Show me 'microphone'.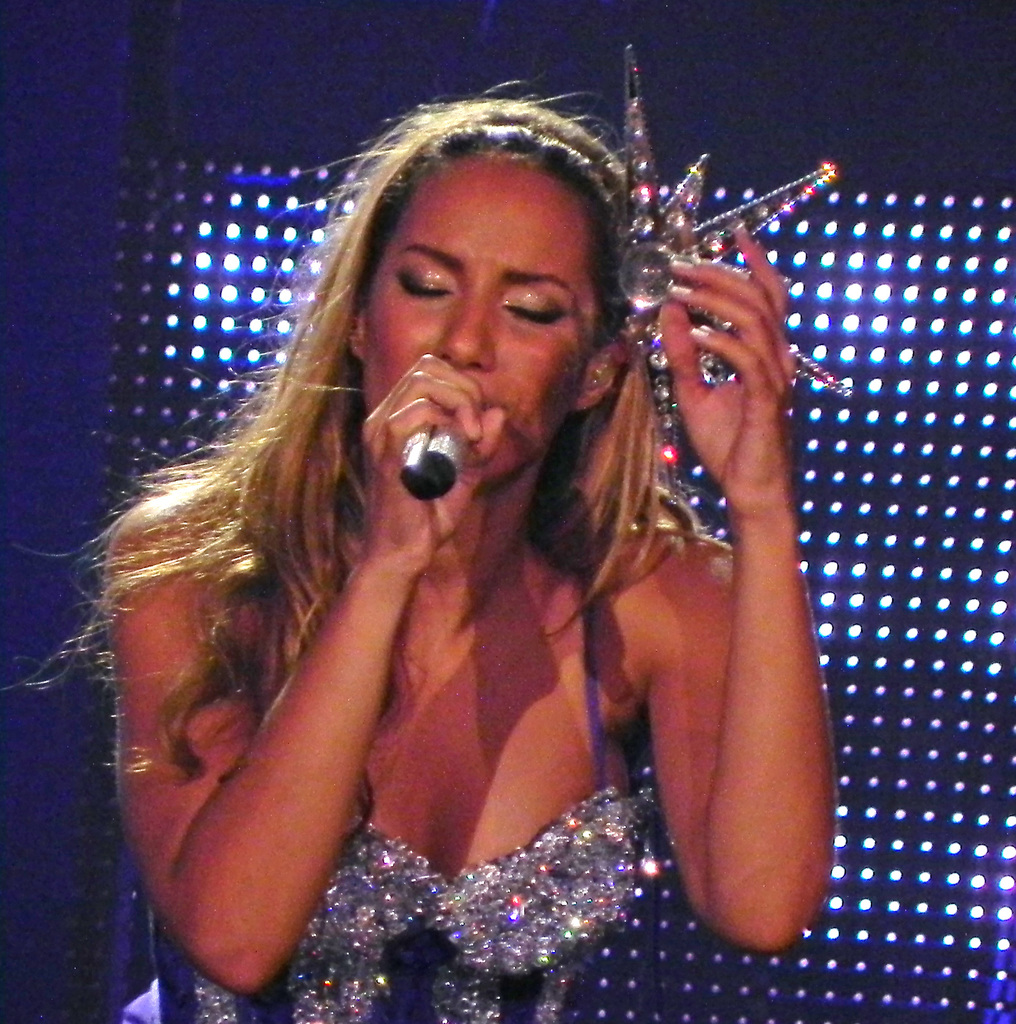
'microphone' is here: {"left": 379, "top": 394, "right": 481, "bottom": 522}.
